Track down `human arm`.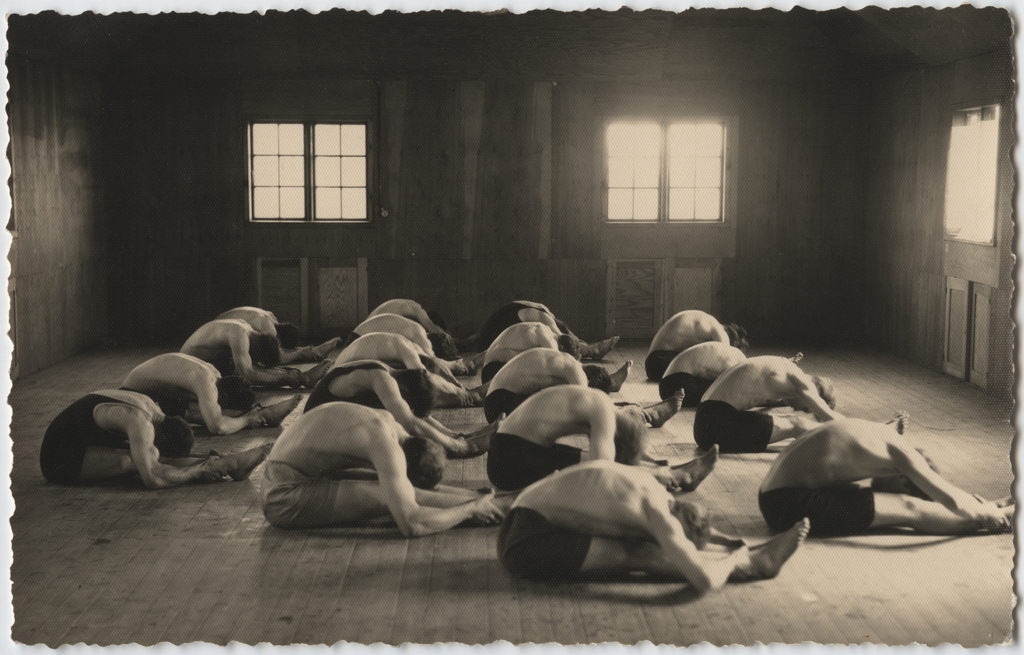
Tracked to box(402, 338, 482, 400).
